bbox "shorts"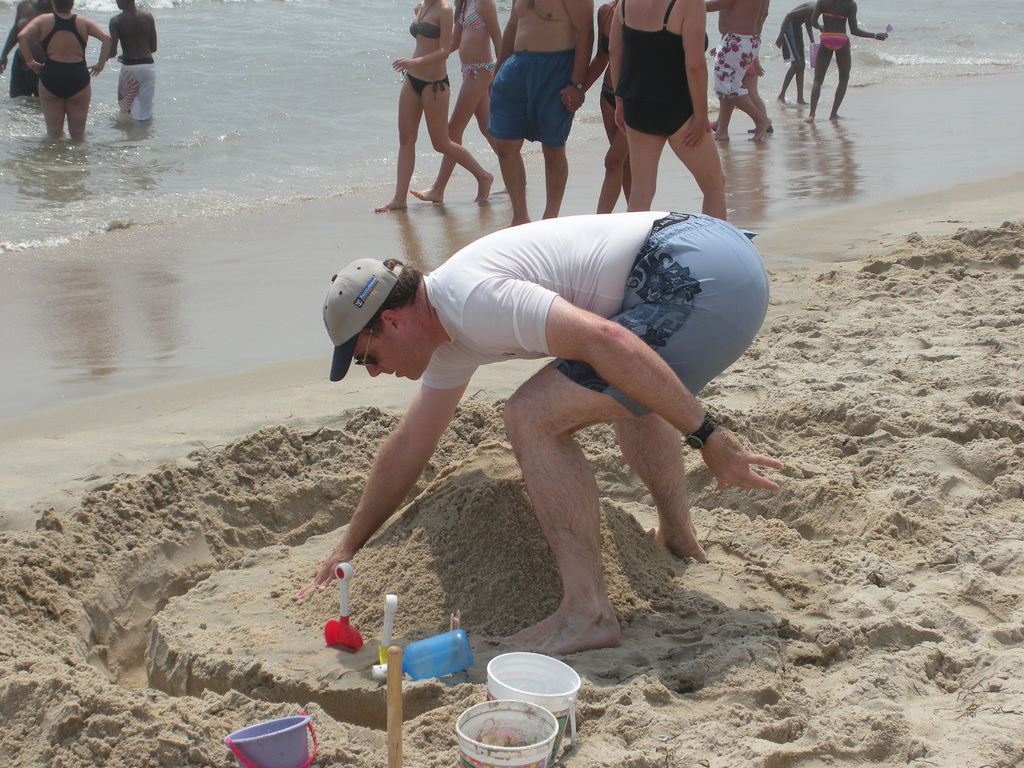
locate(779, 24, 805, 61)
